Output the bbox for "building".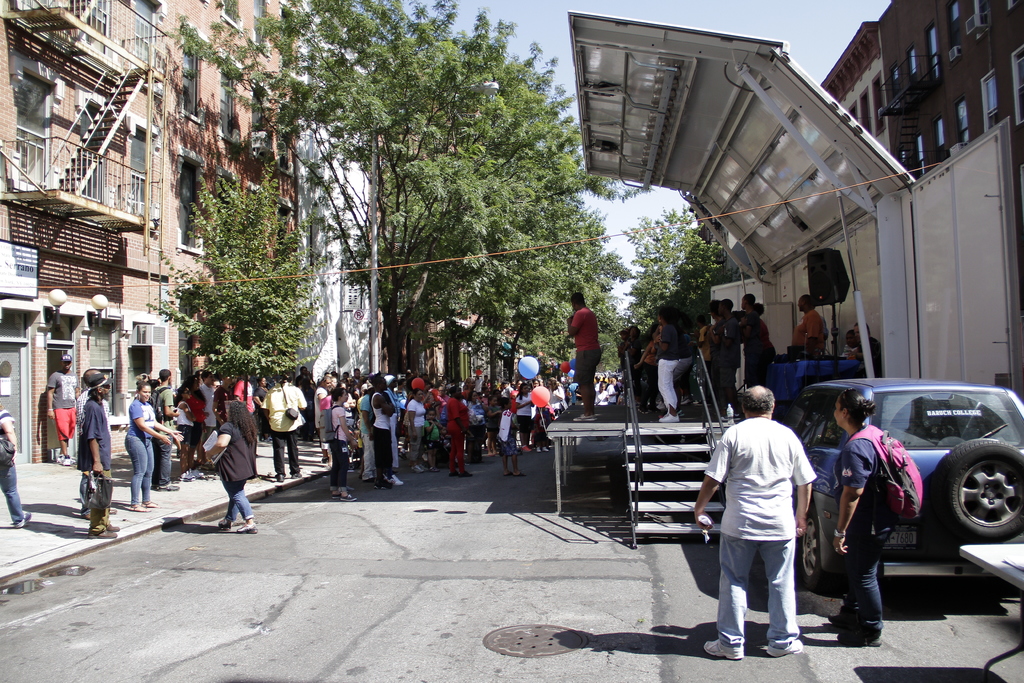
[579,0,1023,415].
